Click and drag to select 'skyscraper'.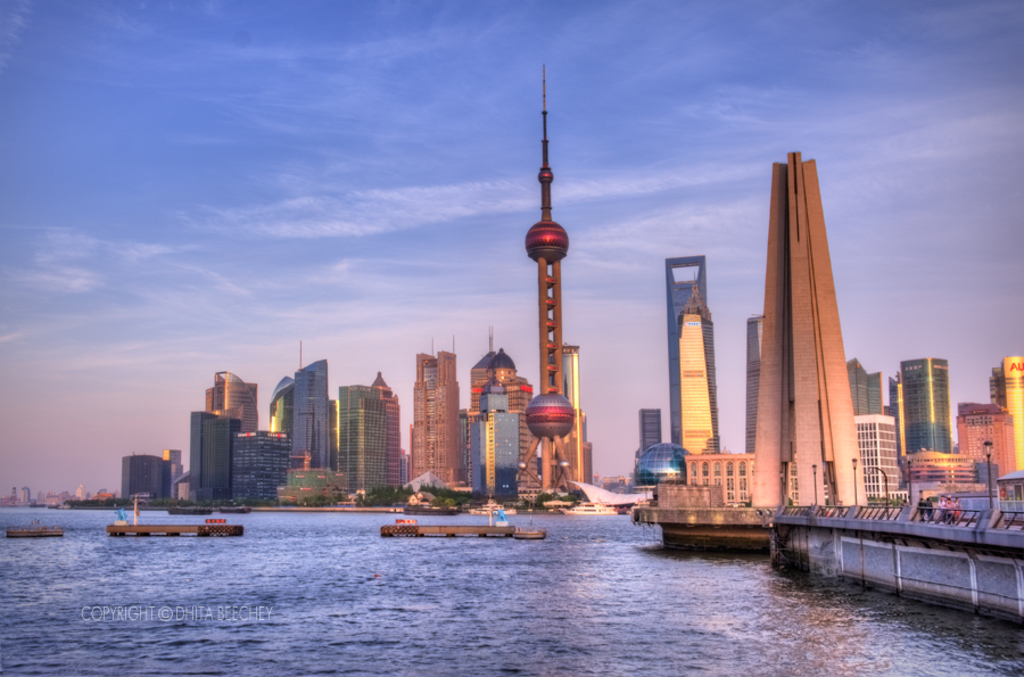
Selection: [left=895, top=356, right=950, bottom=471].
